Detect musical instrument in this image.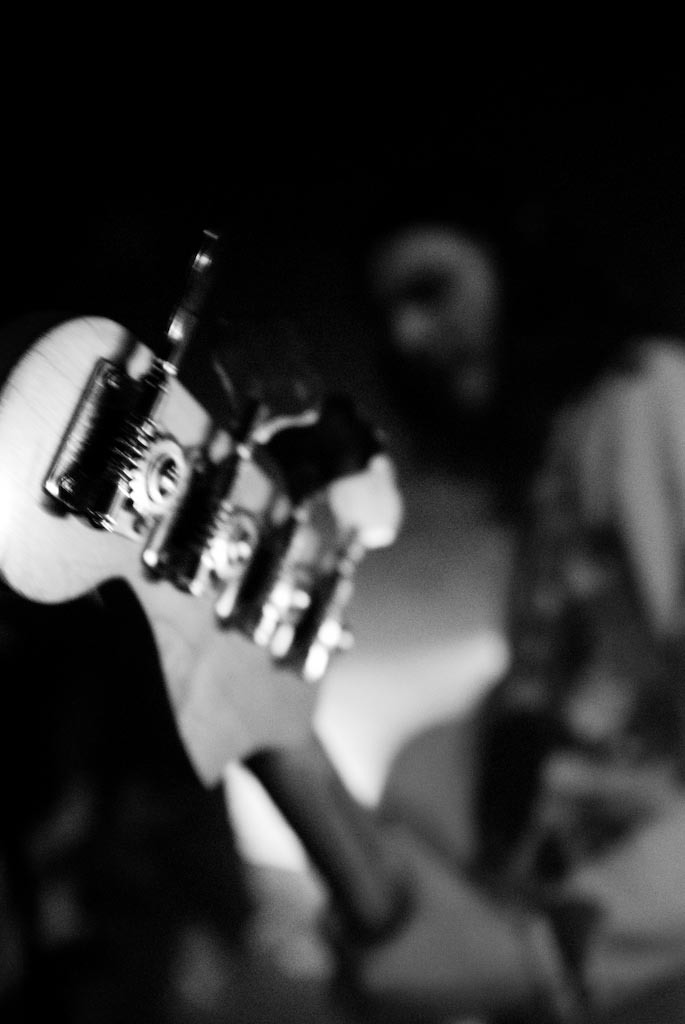
Detection: l=0, t=224, r=504, b=953.
